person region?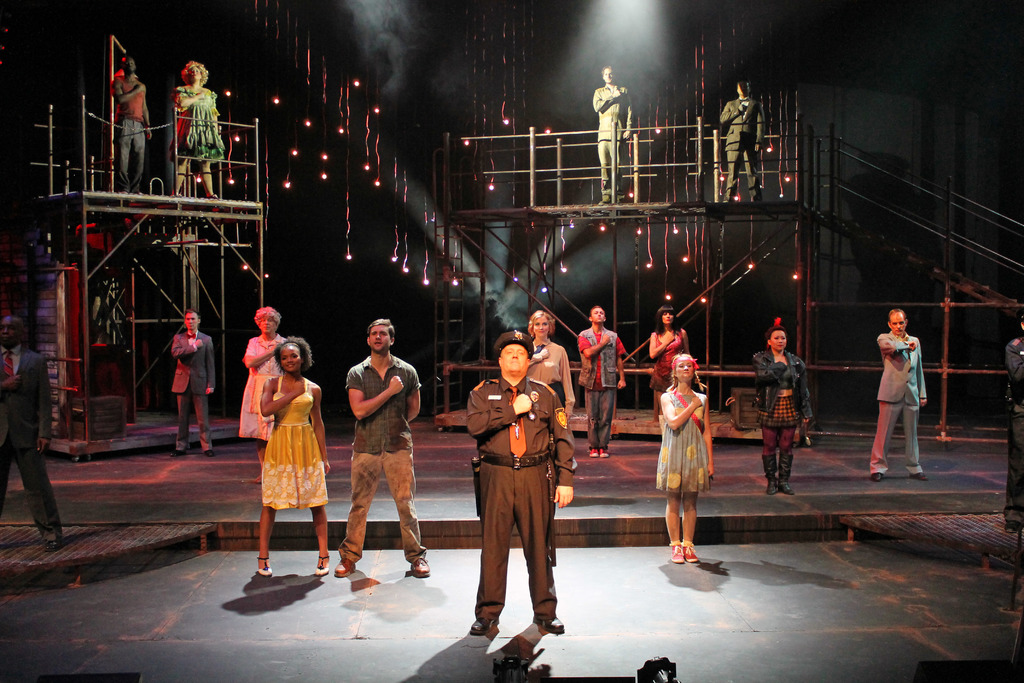
(263,340,333,577)
